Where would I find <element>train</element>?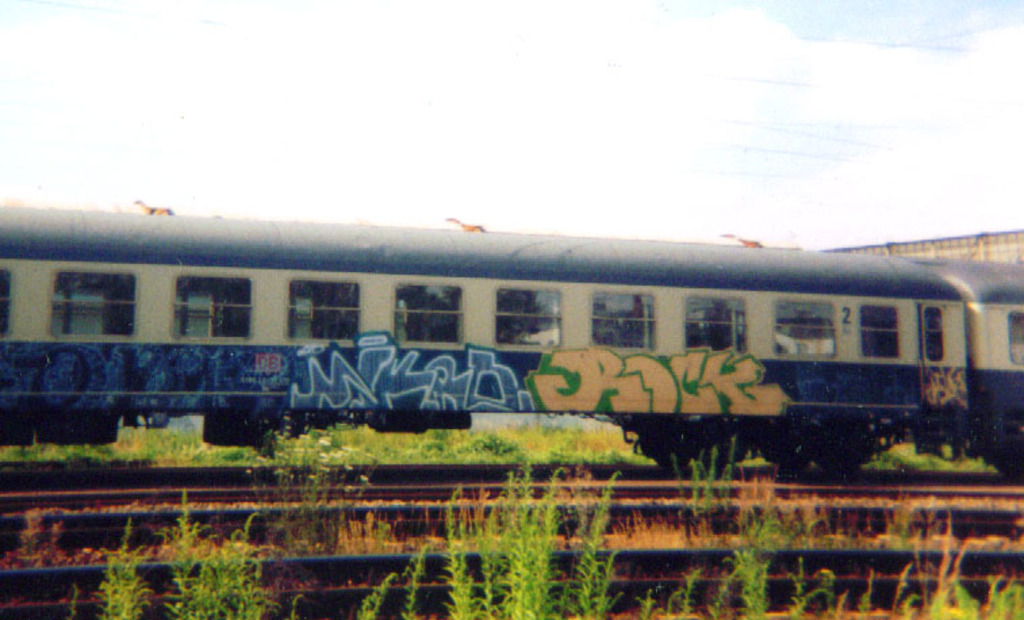
At (0, 204, 1023, 477).
